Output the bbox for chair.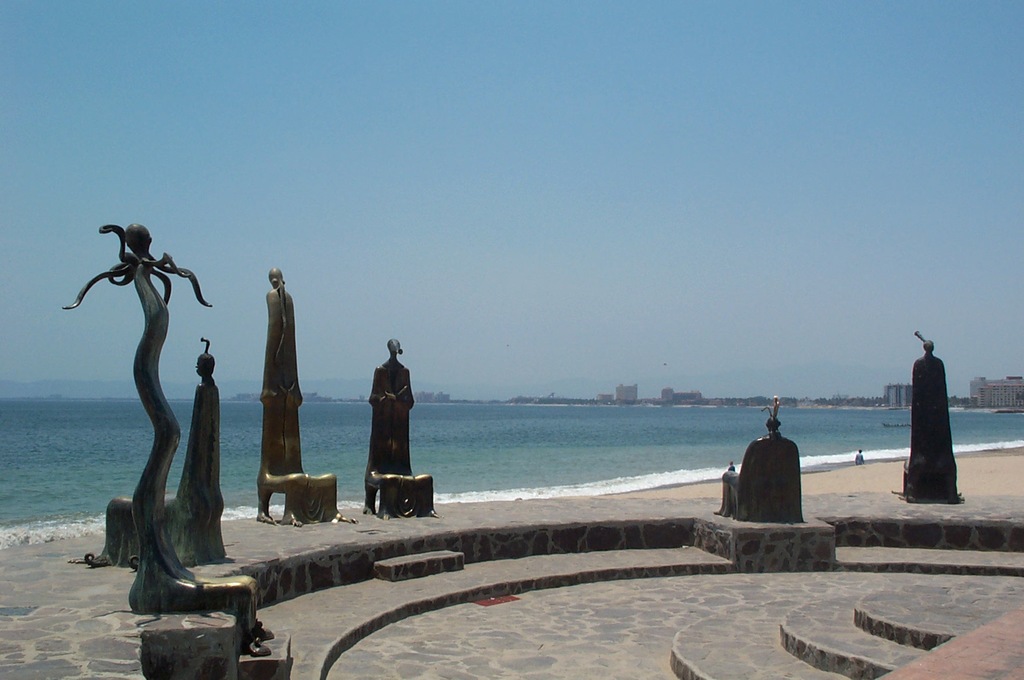
711, 399, 801, 529.
